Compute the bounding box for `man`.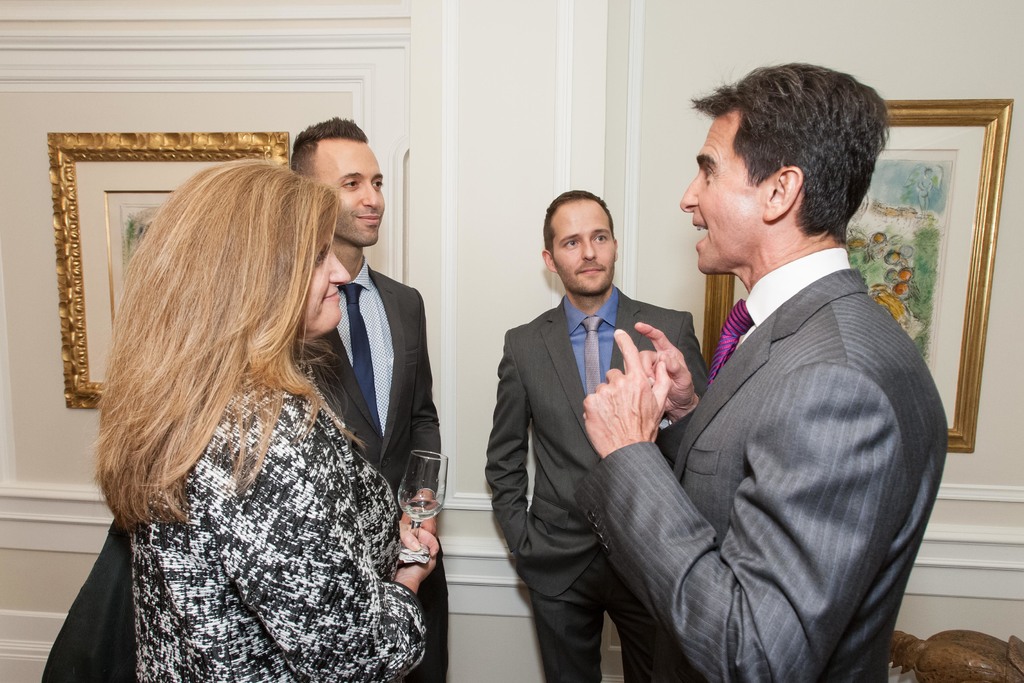
(x1=483, y1=188, x2=714, y2=682).
